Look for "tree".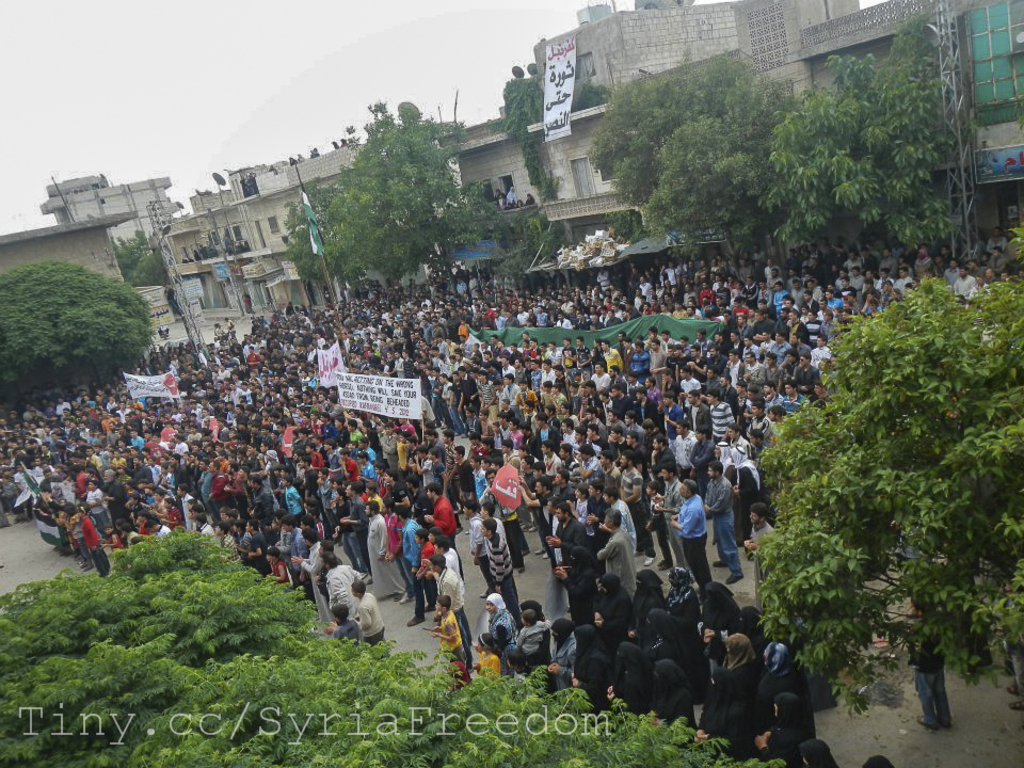
Found: left=762, top=51, right=964, bottom=256.
